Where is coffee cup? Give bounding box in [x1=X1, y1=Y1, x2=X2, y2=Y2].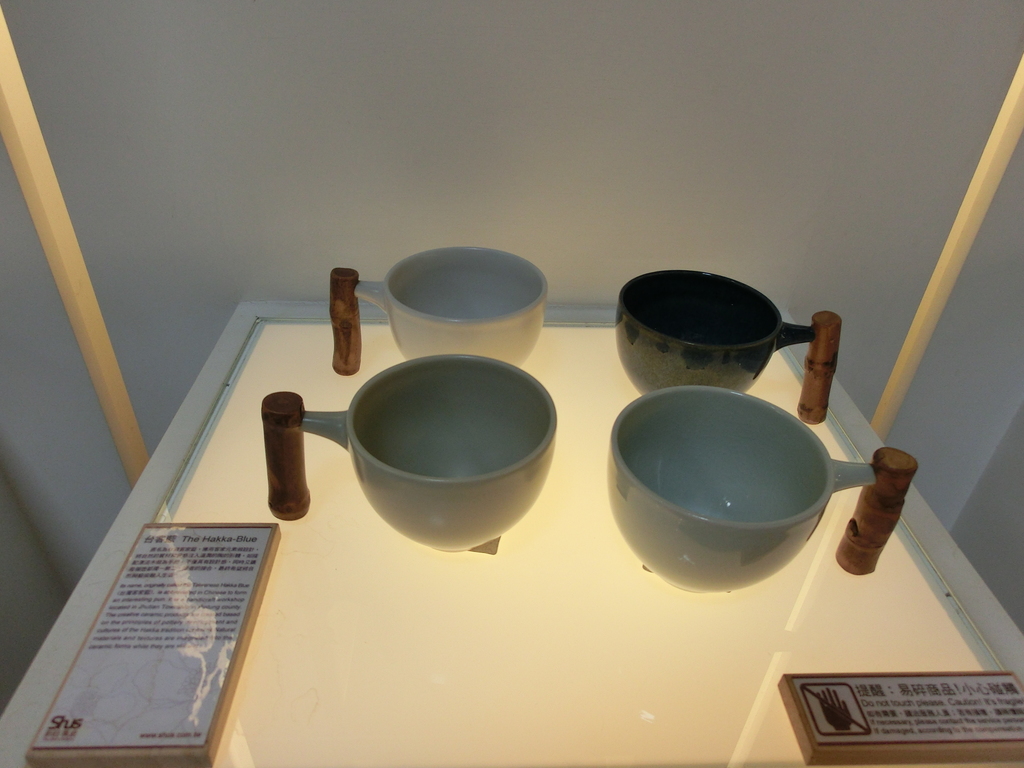
[x1=328, y1=241, x2=552, y2=378].
